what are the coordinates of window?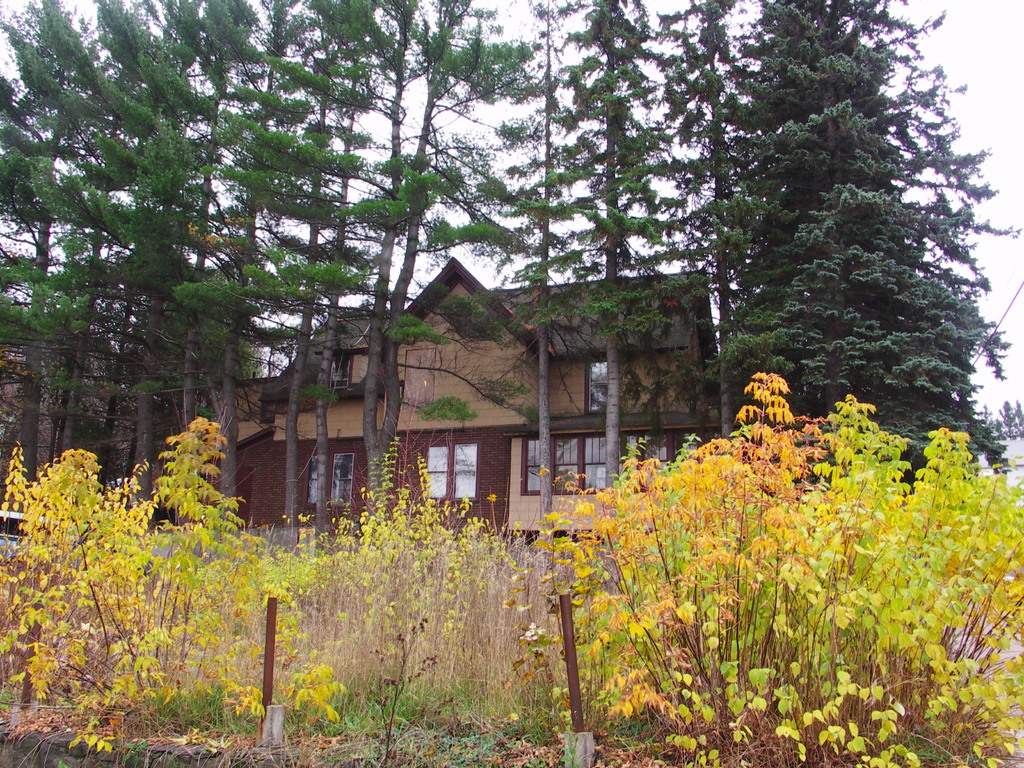
[330,457,355,508].
